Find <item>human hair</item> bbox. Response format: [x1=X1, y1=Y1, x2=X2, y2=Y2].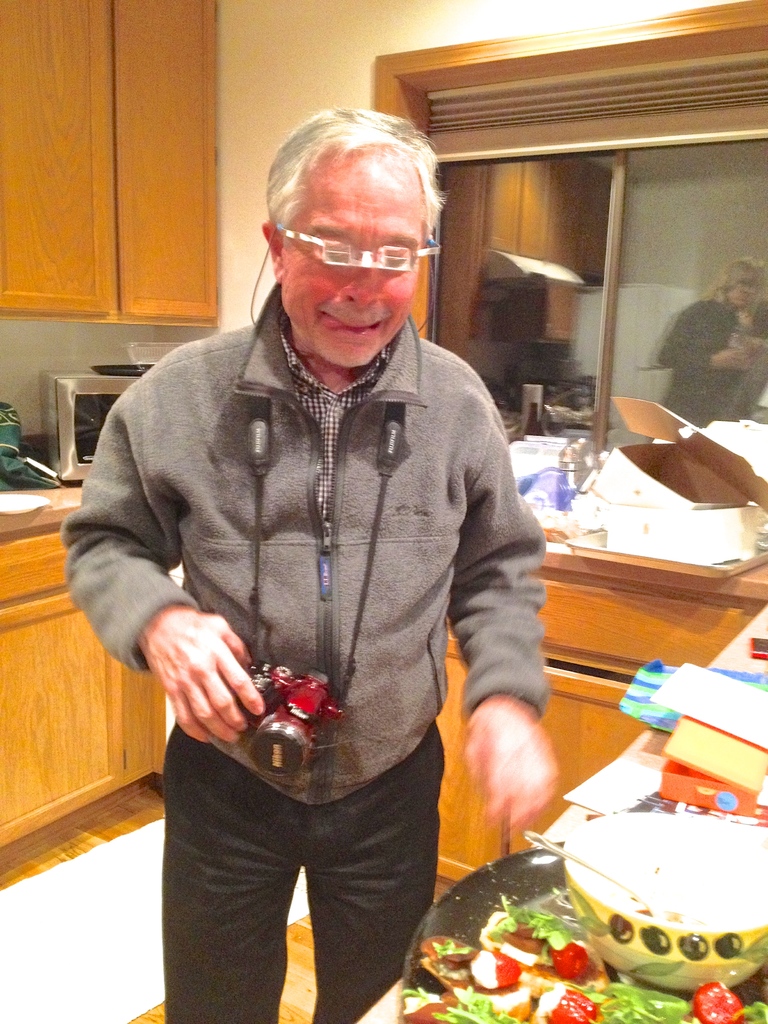
[x1=699, y1=253, x2=762, y2=305].
